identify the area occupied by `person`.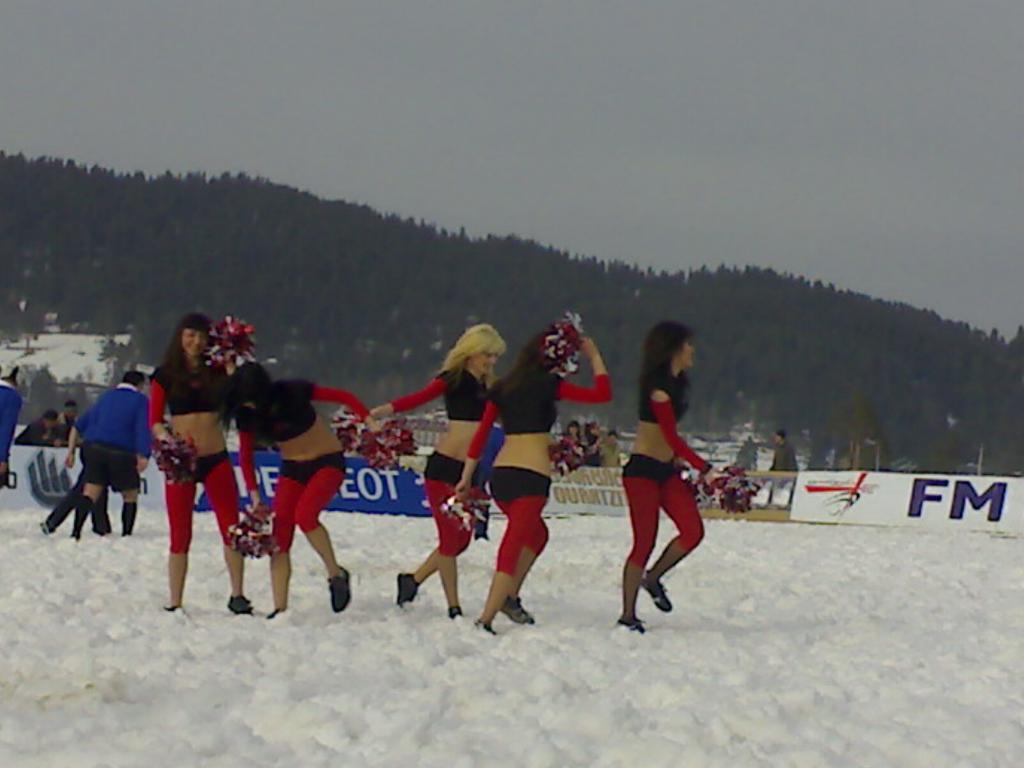
Area: [140, 310, 249, 616].
